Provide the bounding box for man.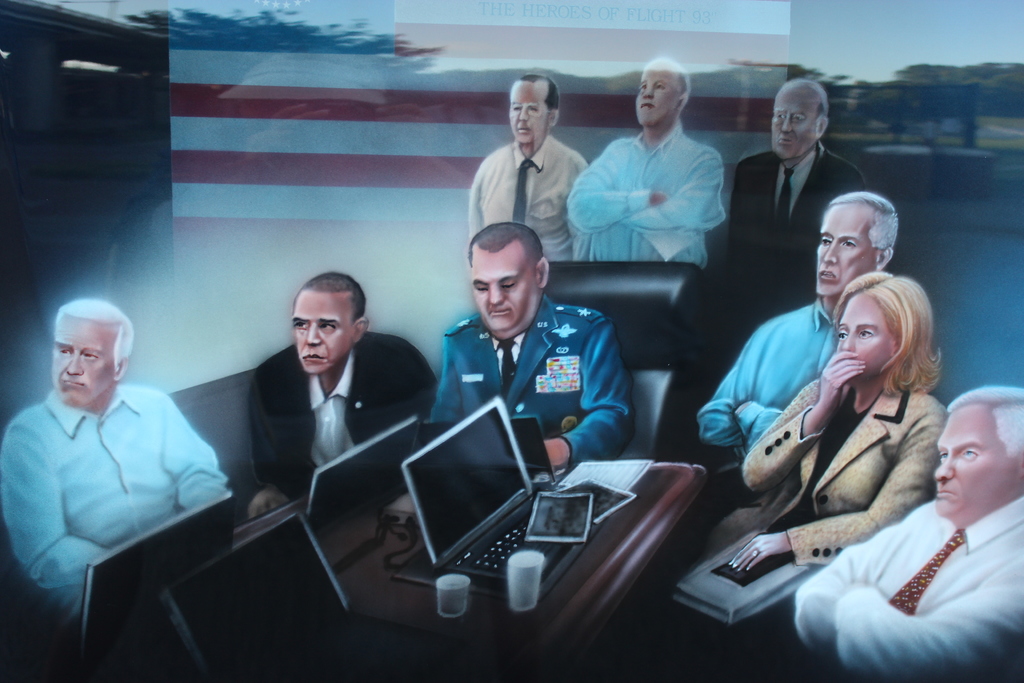
select_region(434, 219, 636, 475).
